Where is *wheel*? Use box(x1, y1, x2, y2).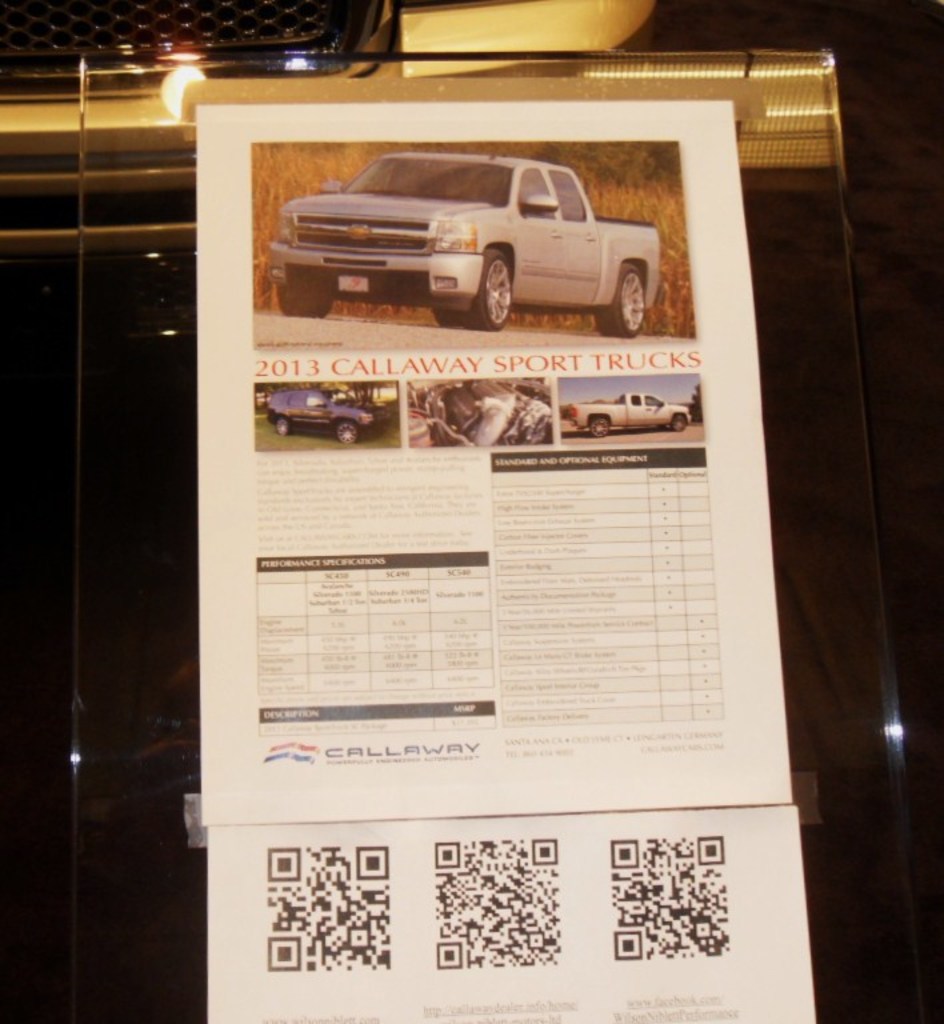
box(600, 260, 649, 336).
